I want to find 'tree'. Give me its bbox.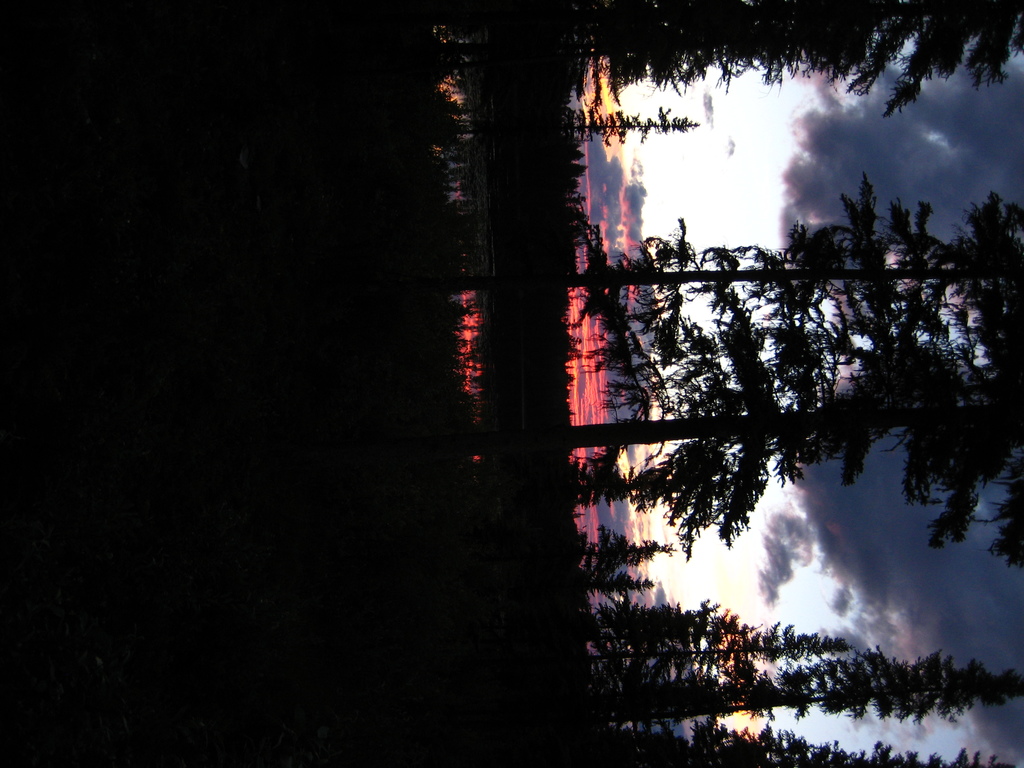
crop(573, 566, 656, 596).
